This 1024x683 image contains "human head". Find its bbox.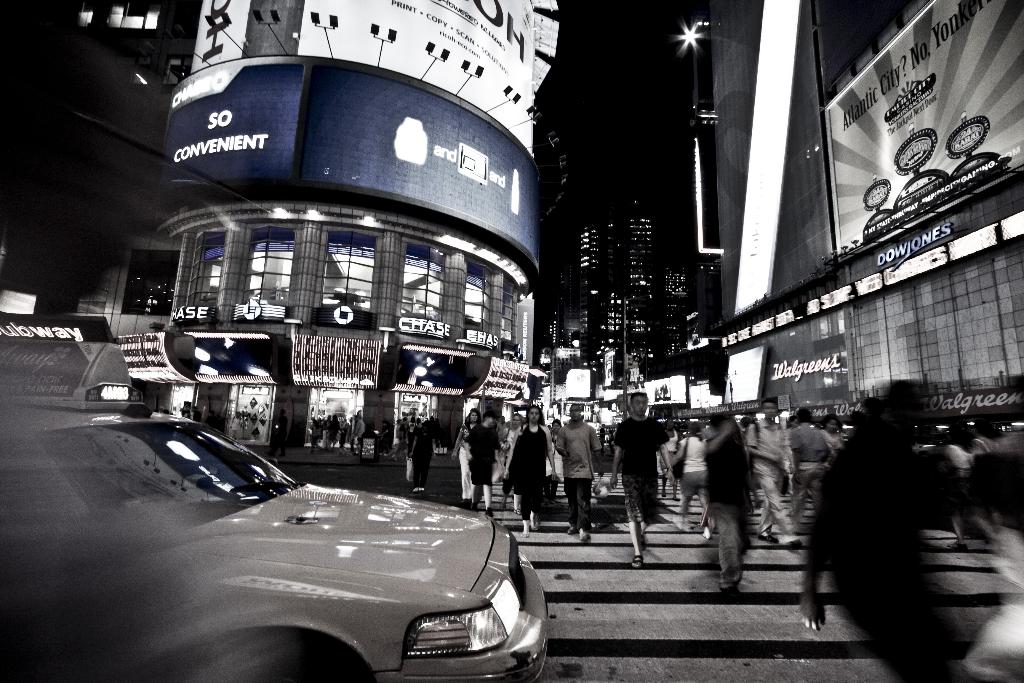
left=468, top=410, right=478, bottom=424.
